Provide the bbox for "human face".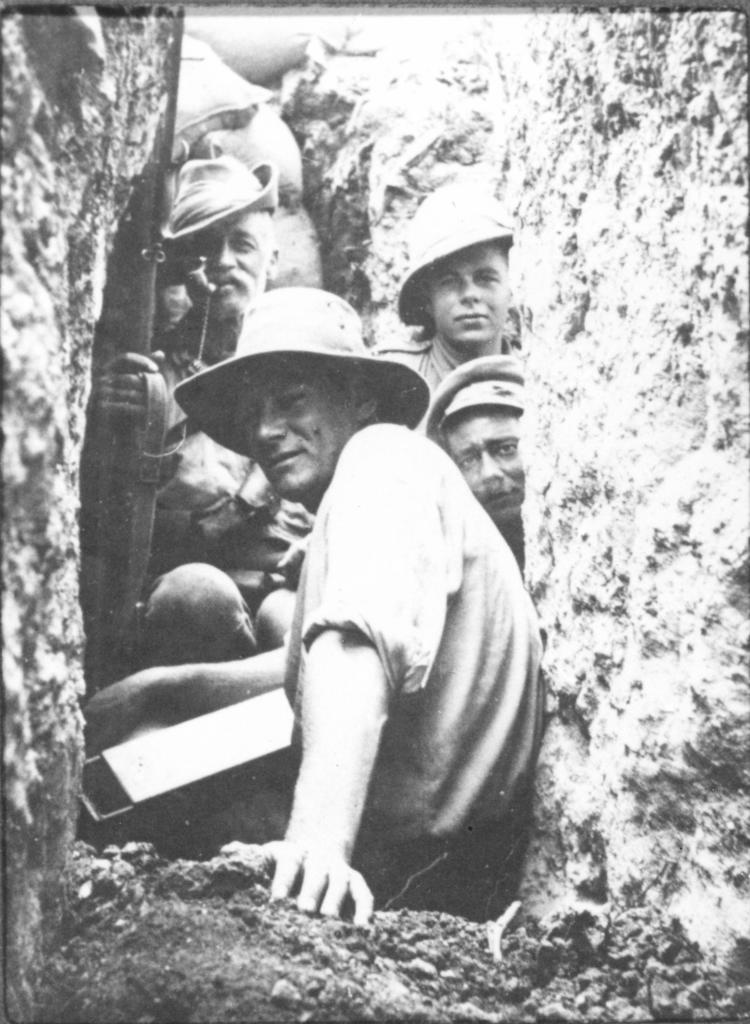
<box>448,413,519,524</box>.
